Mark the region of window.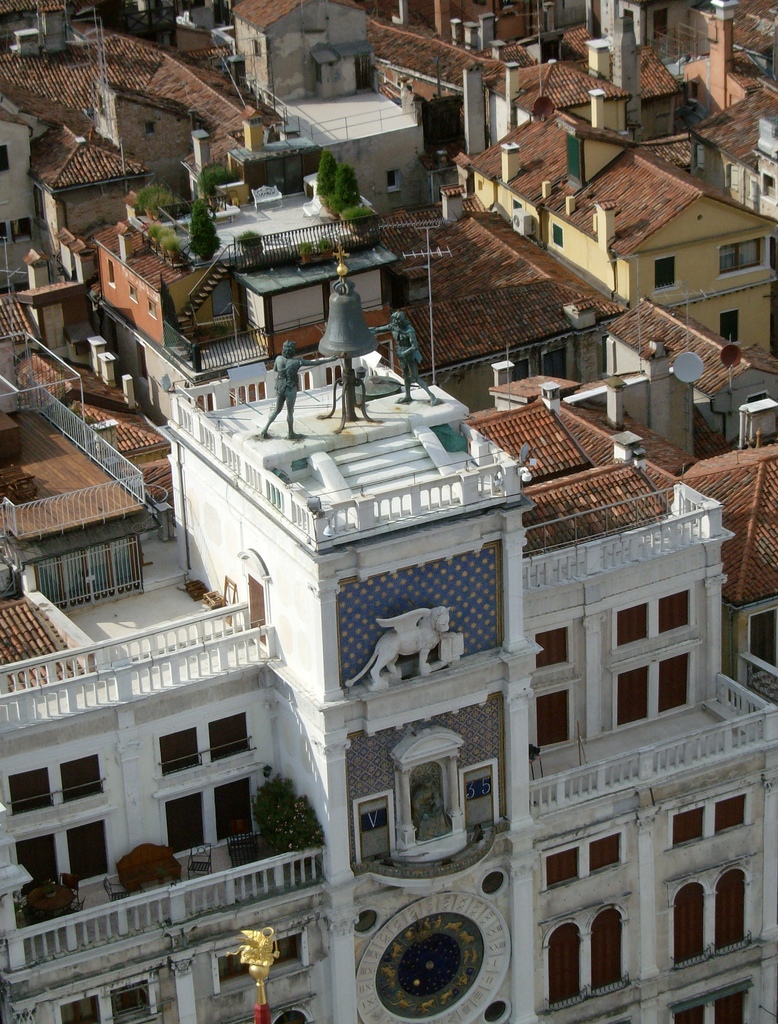
Region: BBox(163, 793, 205, 860).
